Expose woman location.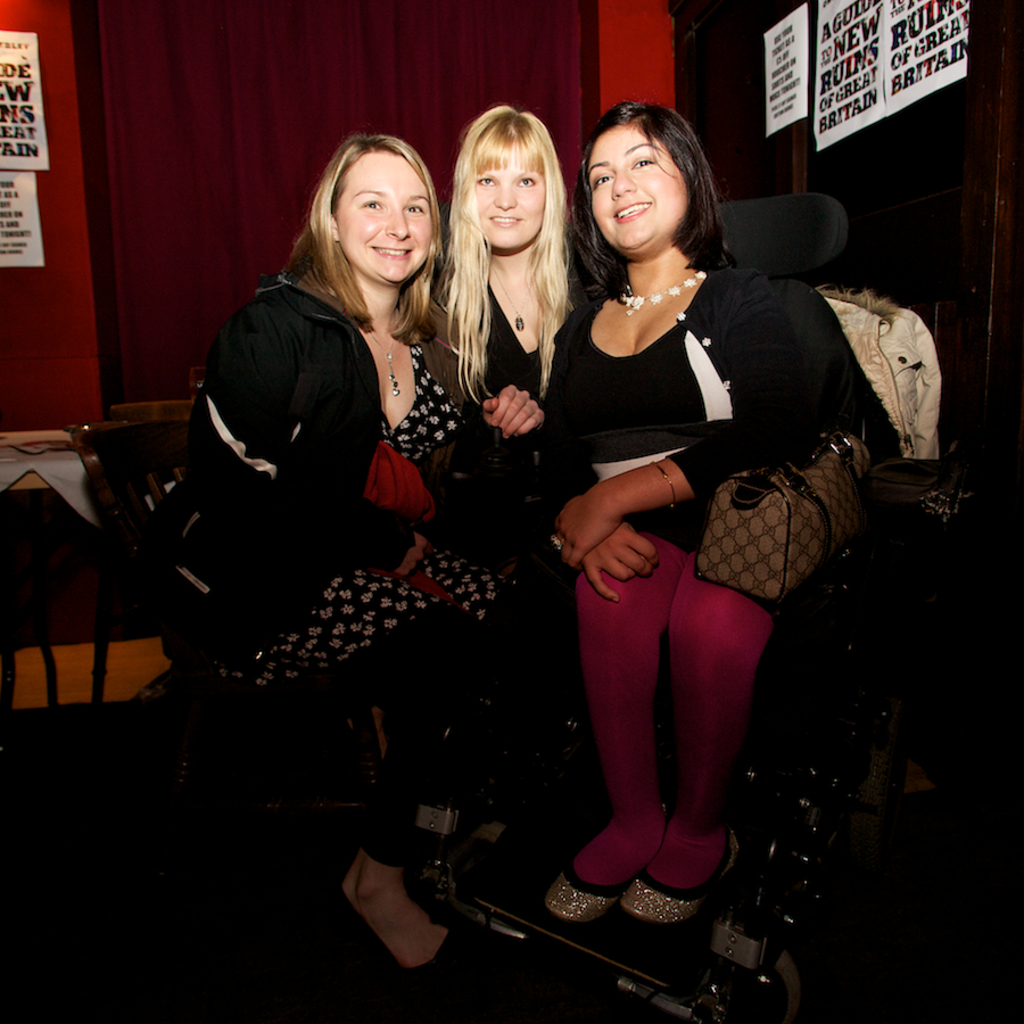
Exposed at (x1=152, y1=126, x2=558, y2=989).
